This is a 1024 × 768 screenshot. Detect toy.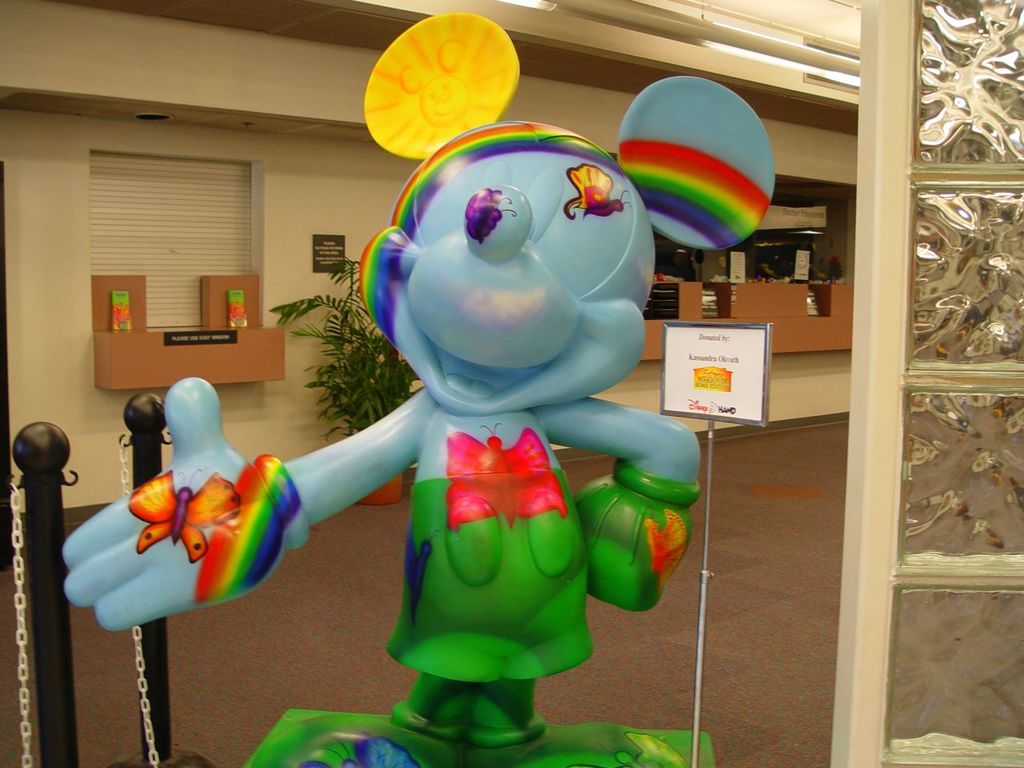
x1=47 y1=2 x2=784 y2=767.
